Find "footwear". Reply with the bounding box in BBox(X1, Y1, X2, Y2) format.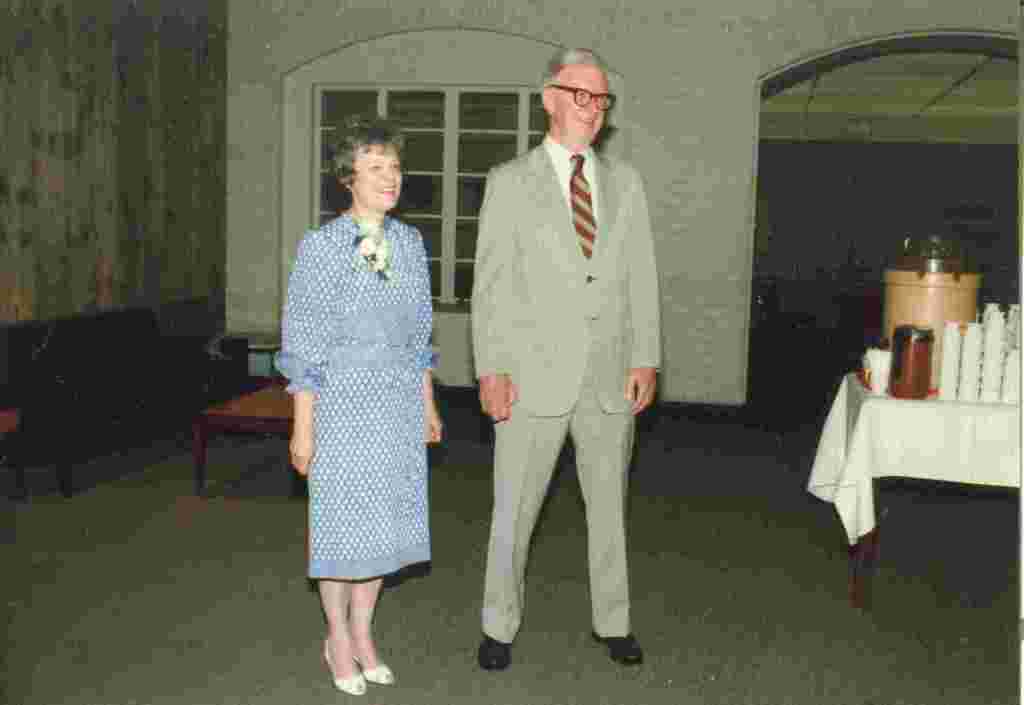
BBox(481, 628, 512, 672).
